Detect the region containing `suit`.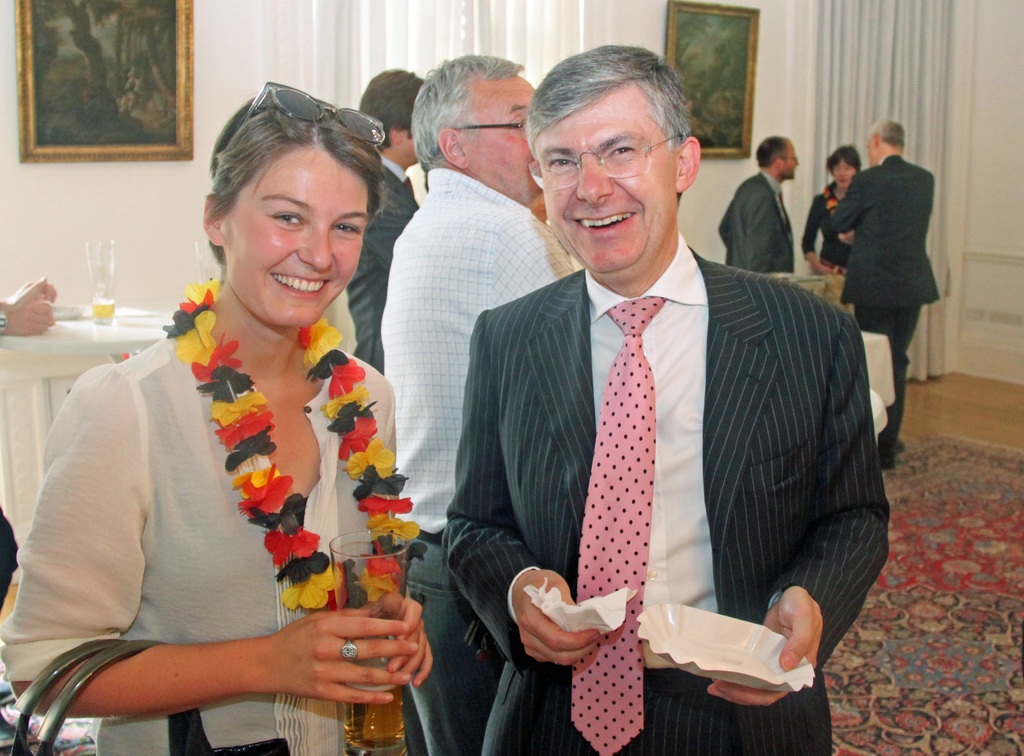
Rect(344, 152, 419, 380).
